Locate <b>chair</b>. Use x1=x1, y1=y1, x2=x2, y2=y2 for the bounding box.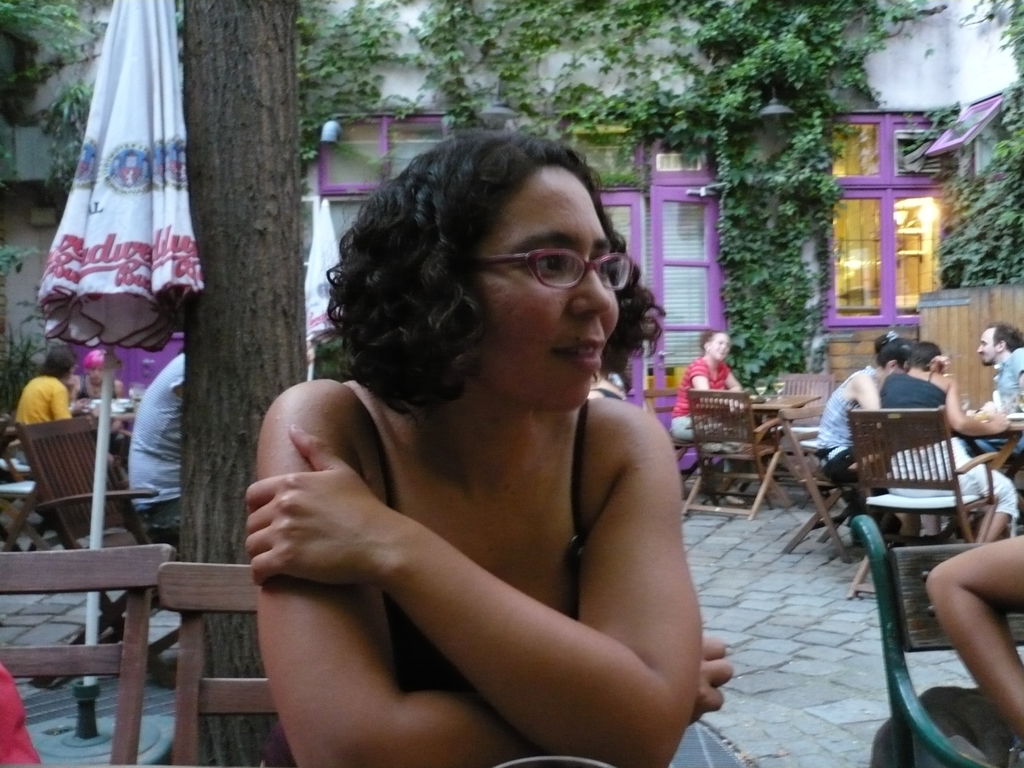
x1=24, y1=413, x2=182, y2=693.
